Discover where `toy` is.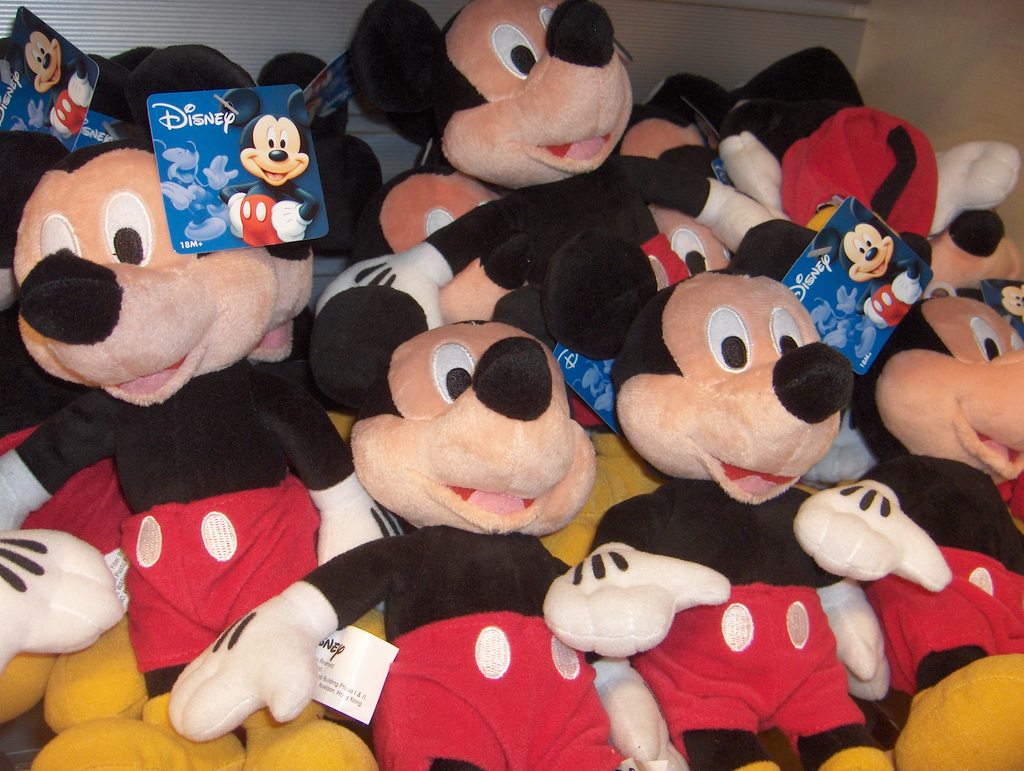
Discovered at <bbox>316, 0, 769, 566</bbox>.
